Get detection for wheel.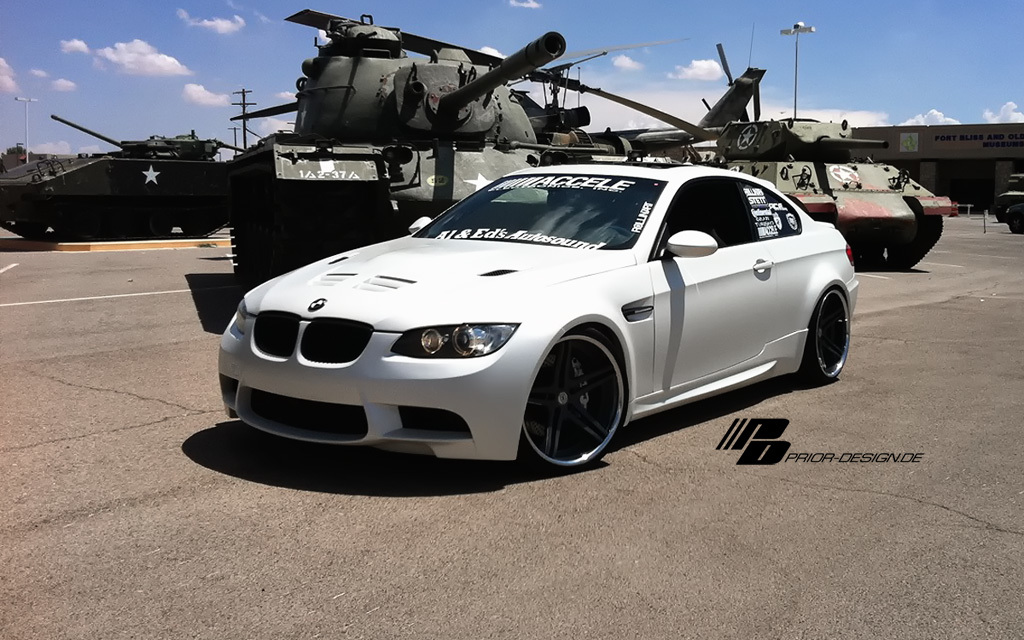
Detection: [1009,208,1023,229].
